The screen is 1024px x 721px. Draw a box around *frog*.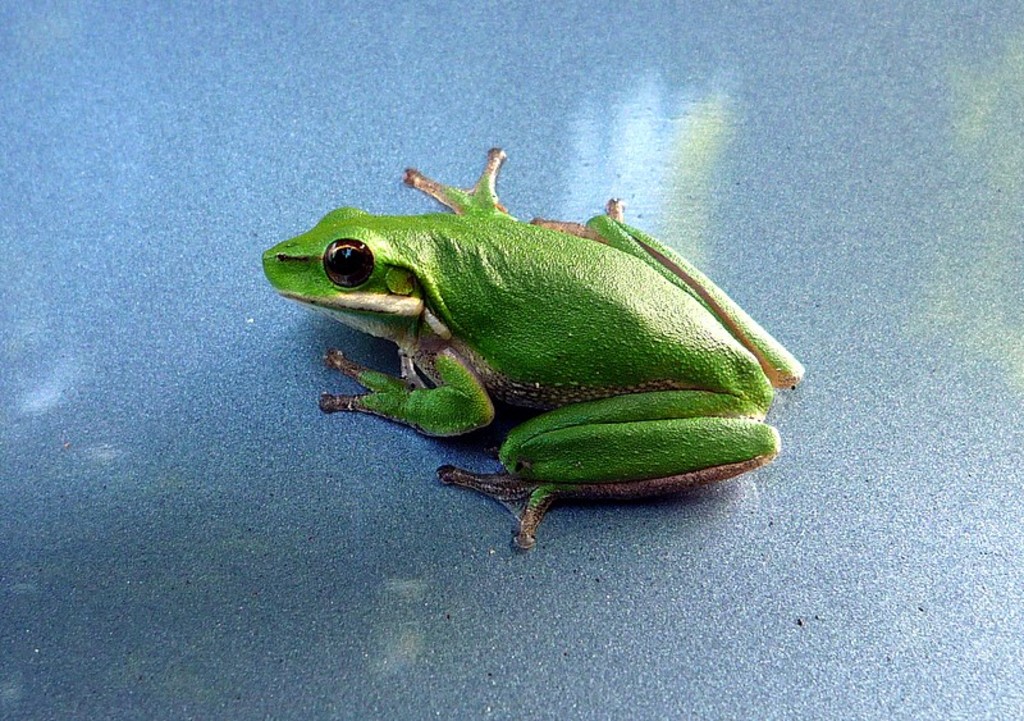
region(257, 146, 809, 553).
